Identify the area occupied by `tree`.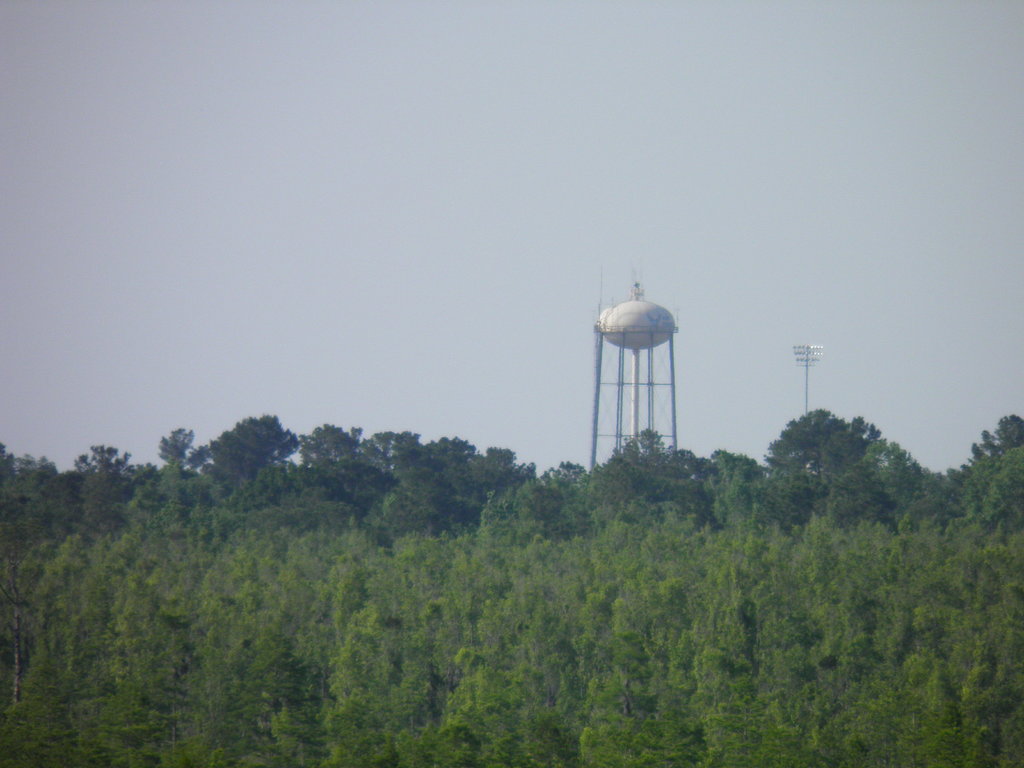
Area: (x1=969, y1=413, x2=1023, y2=459).
